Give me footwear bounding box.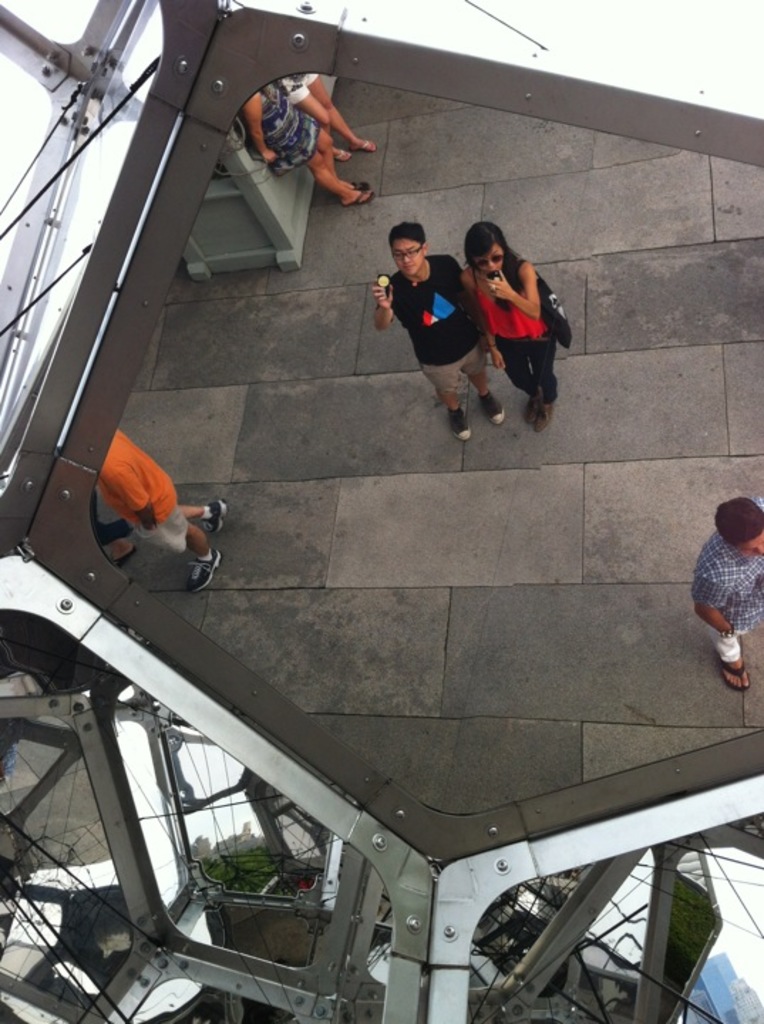
bbox=(181, 548, 218, 583).
